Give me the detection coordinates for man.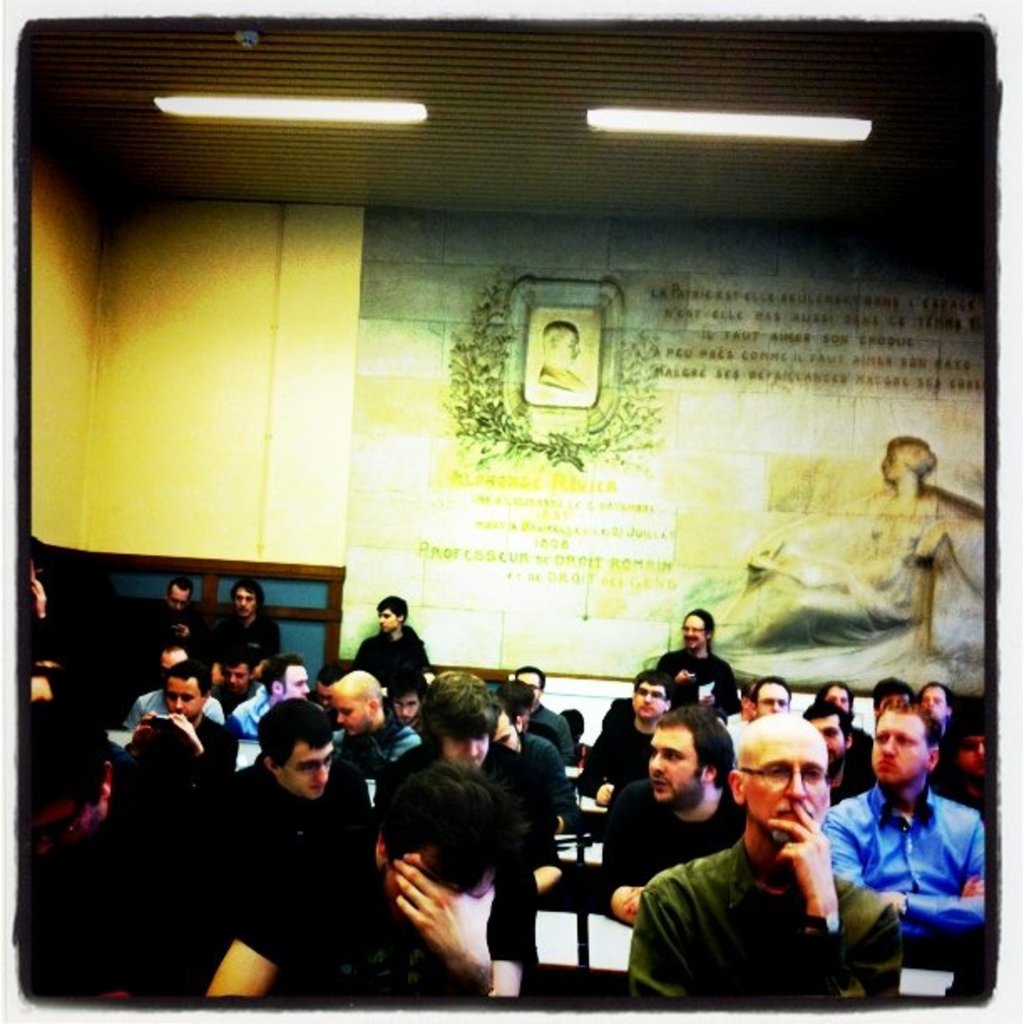
(388,654,569,897).
